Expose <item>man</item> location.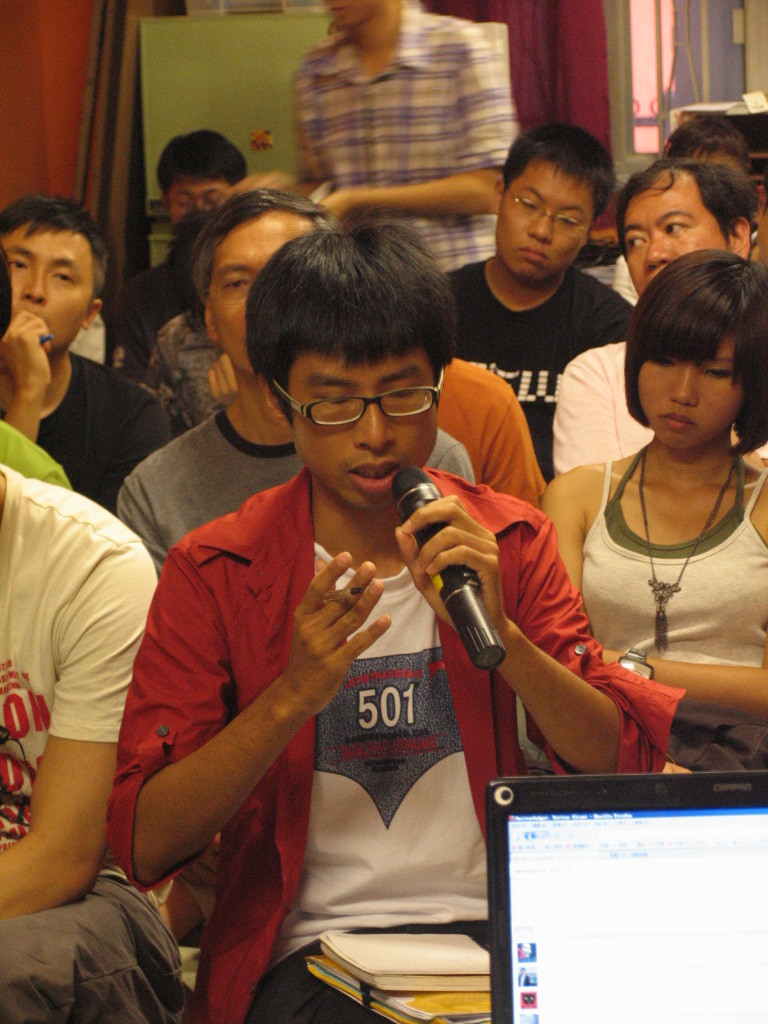
Exposed at 270/0/534/340.
